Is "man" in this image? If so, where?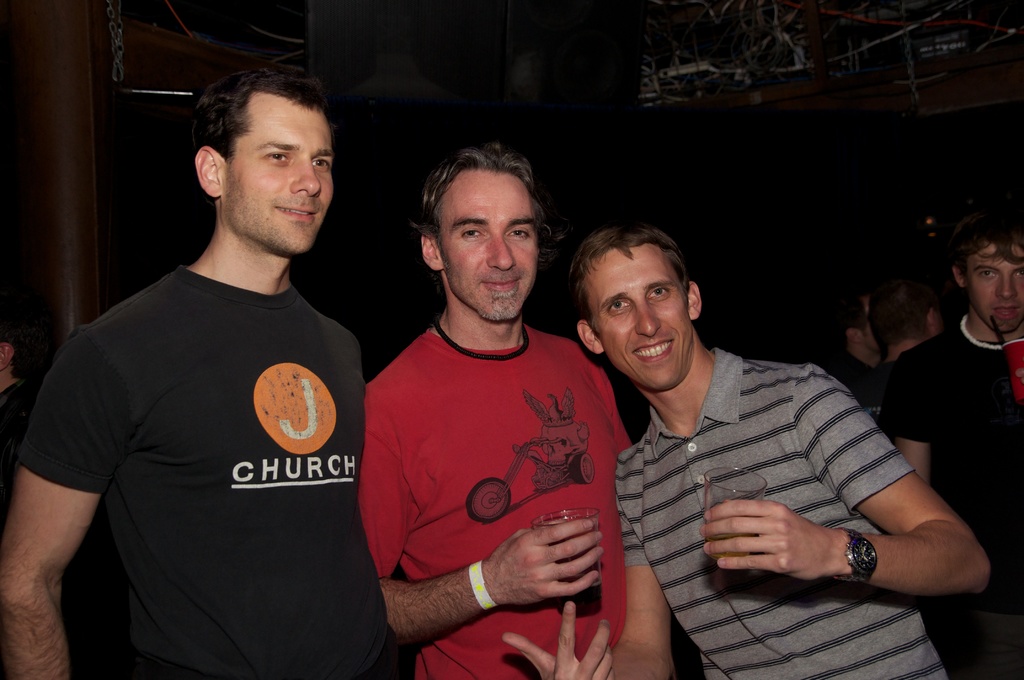
Yes, at (x1=881, y1=219, x2=1023, y2=679).
